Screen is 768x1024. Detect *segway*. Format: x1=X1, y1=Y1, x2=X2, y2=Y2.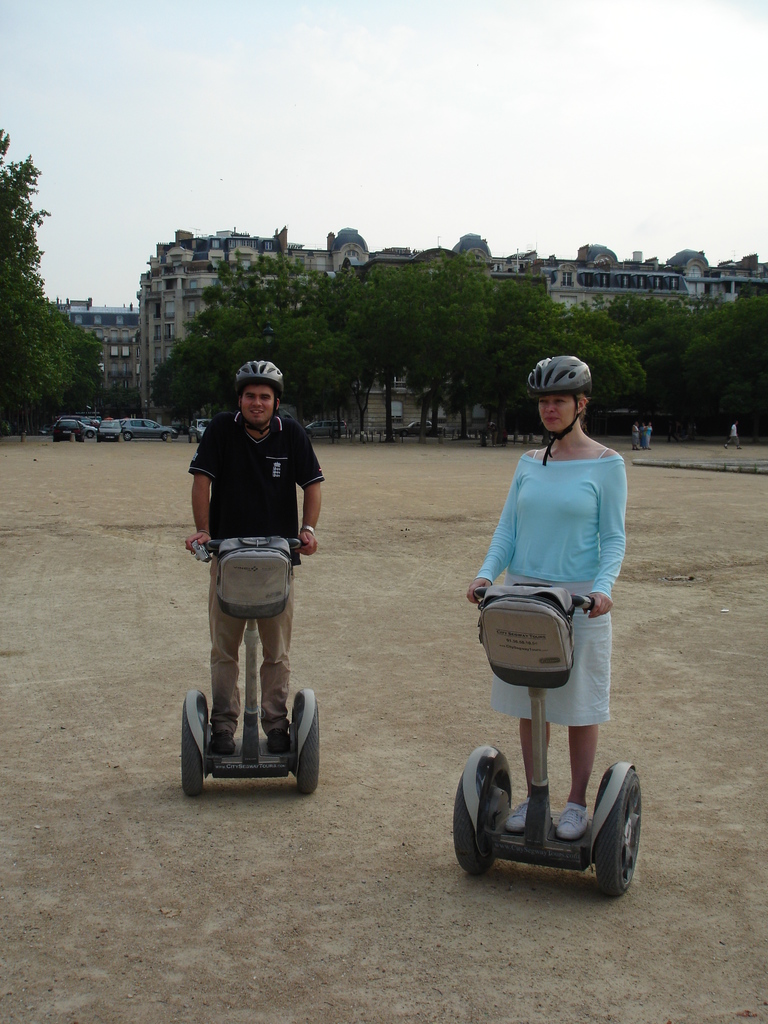
x1=179, y1=528, x2=324, y2=797.
